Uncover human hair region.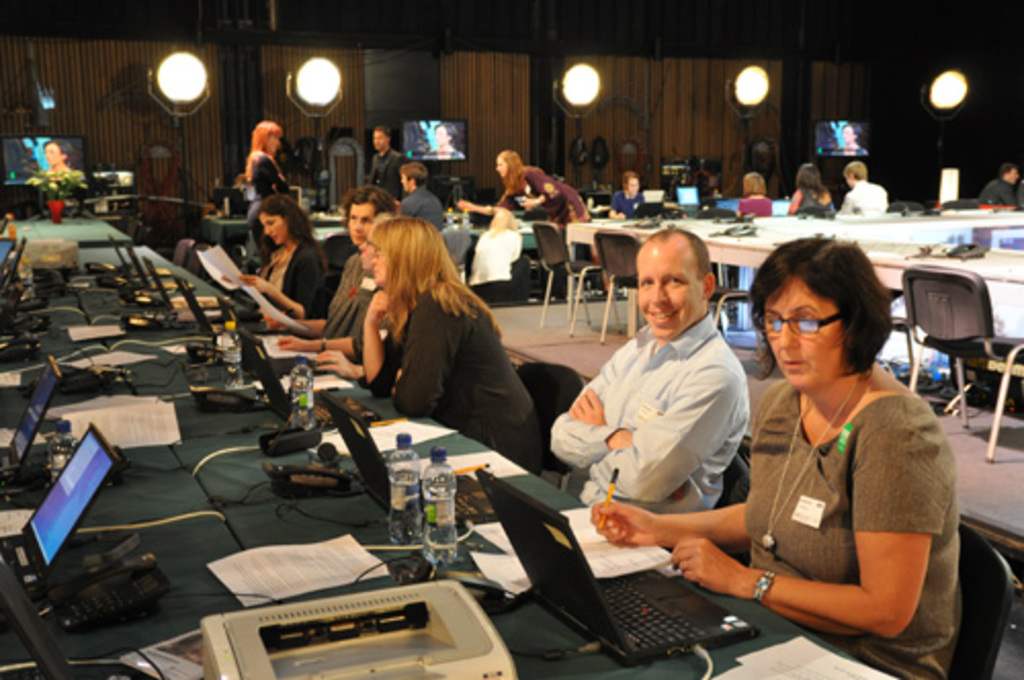
Uncovered: [342,186,391,231].
